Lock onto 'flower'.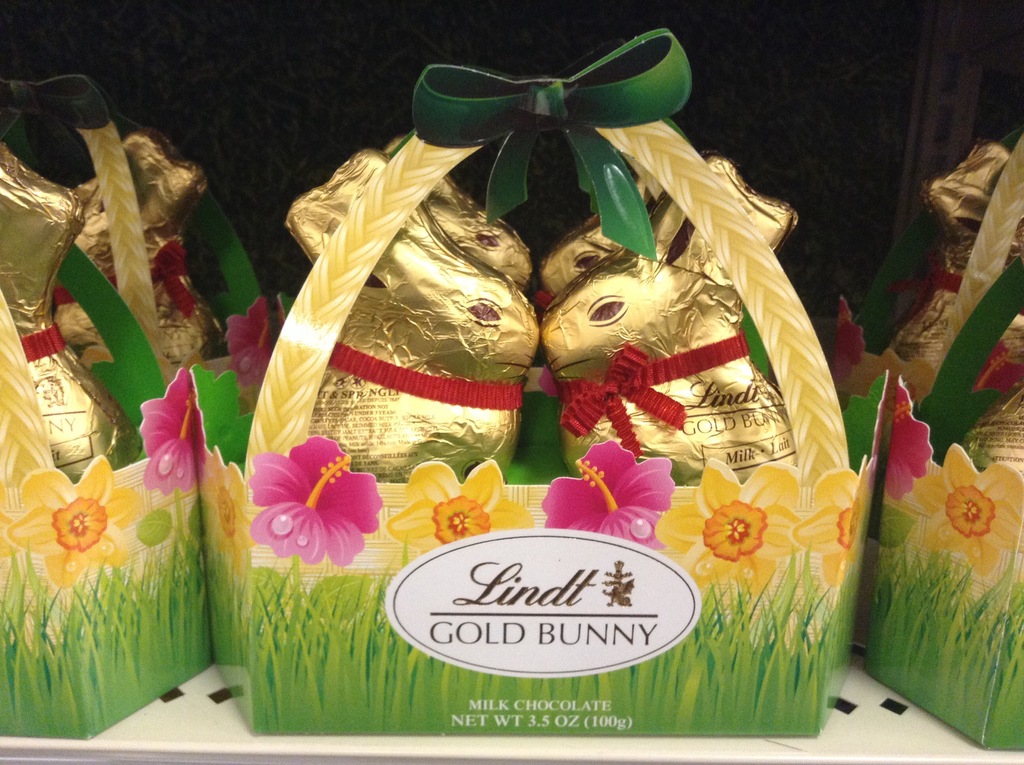
Locked: (230,300,296,409).
